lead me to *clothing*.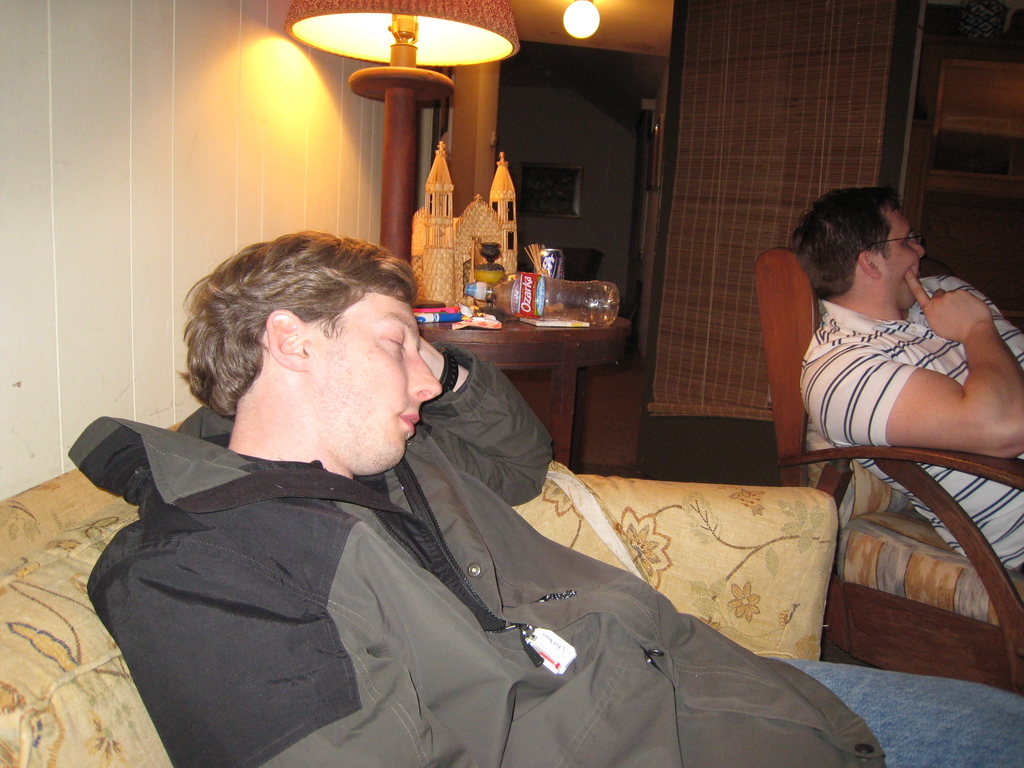
Lead to box(800, 271, 1023, 574).
